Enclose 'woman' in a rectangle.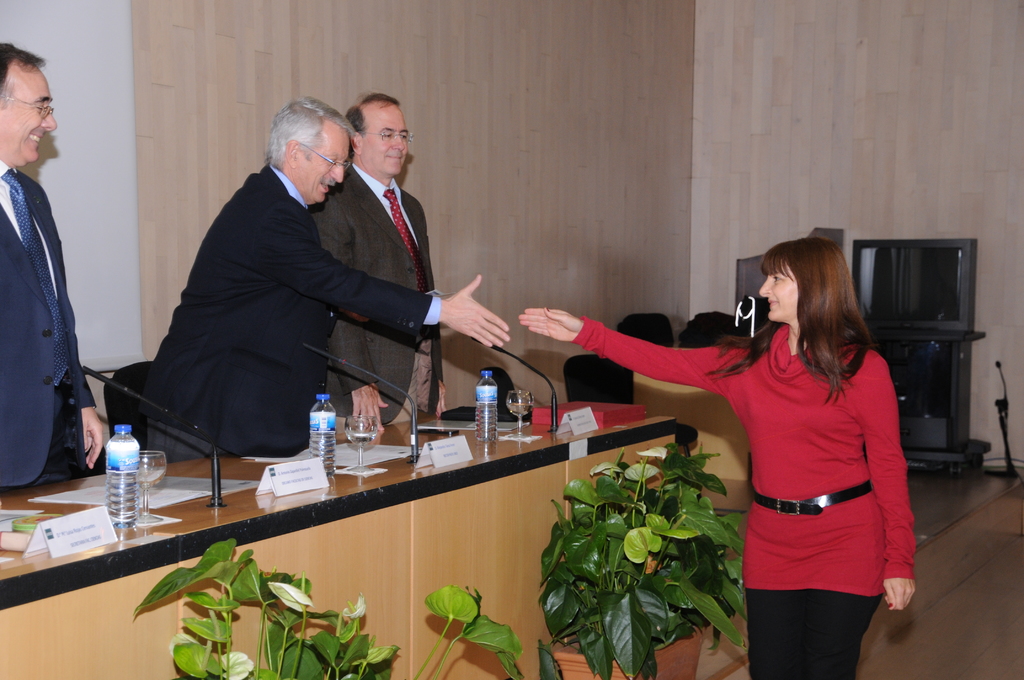
515/234/924/679.
